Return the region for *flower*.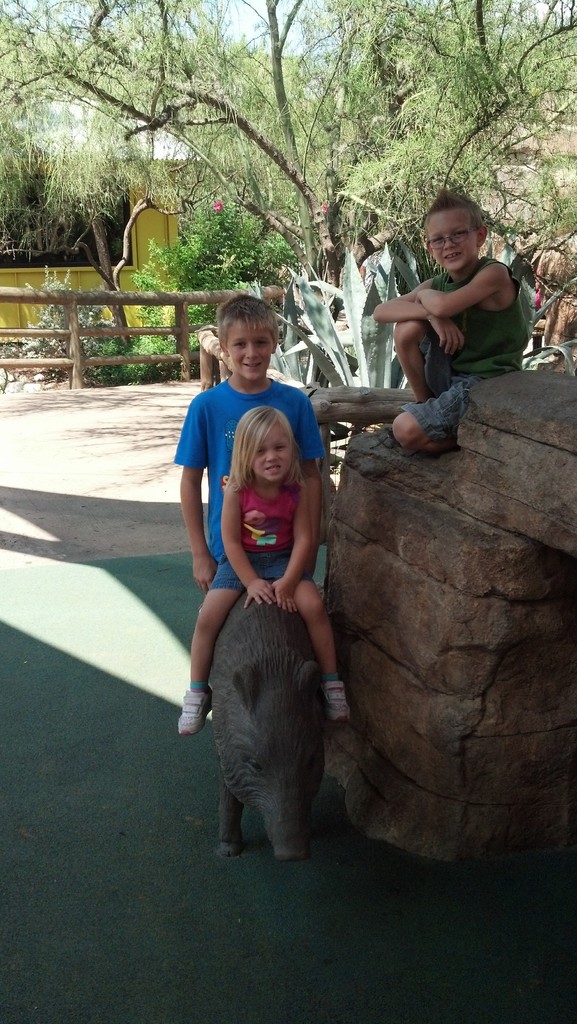
<box>322,200,332,218</box>.
